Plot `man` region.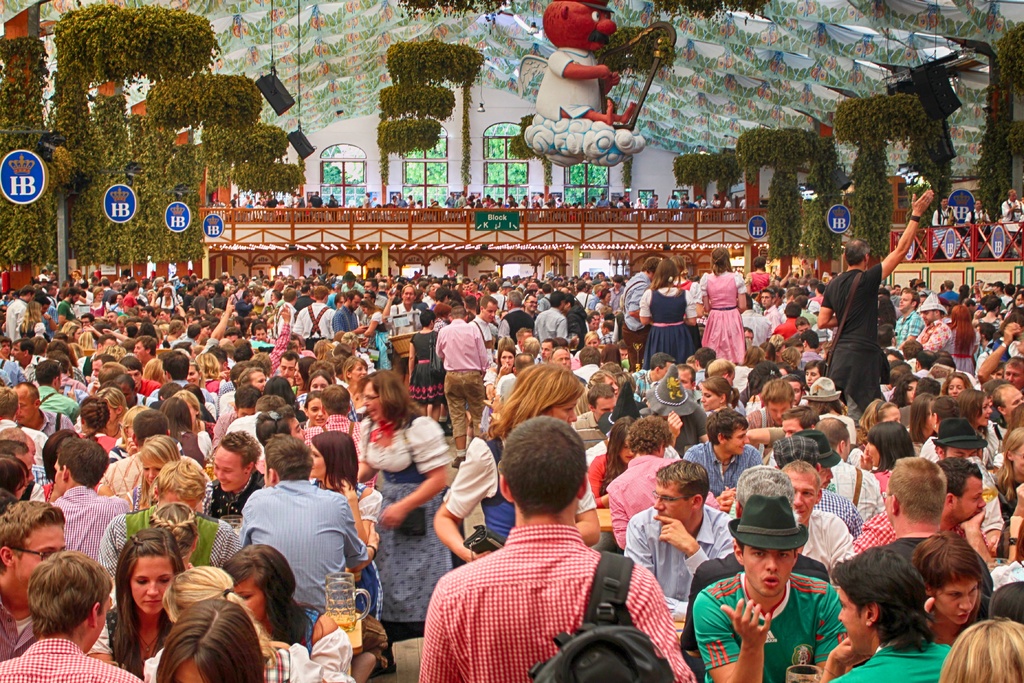
Plotted at BBox(692, 491, 845, 682).
